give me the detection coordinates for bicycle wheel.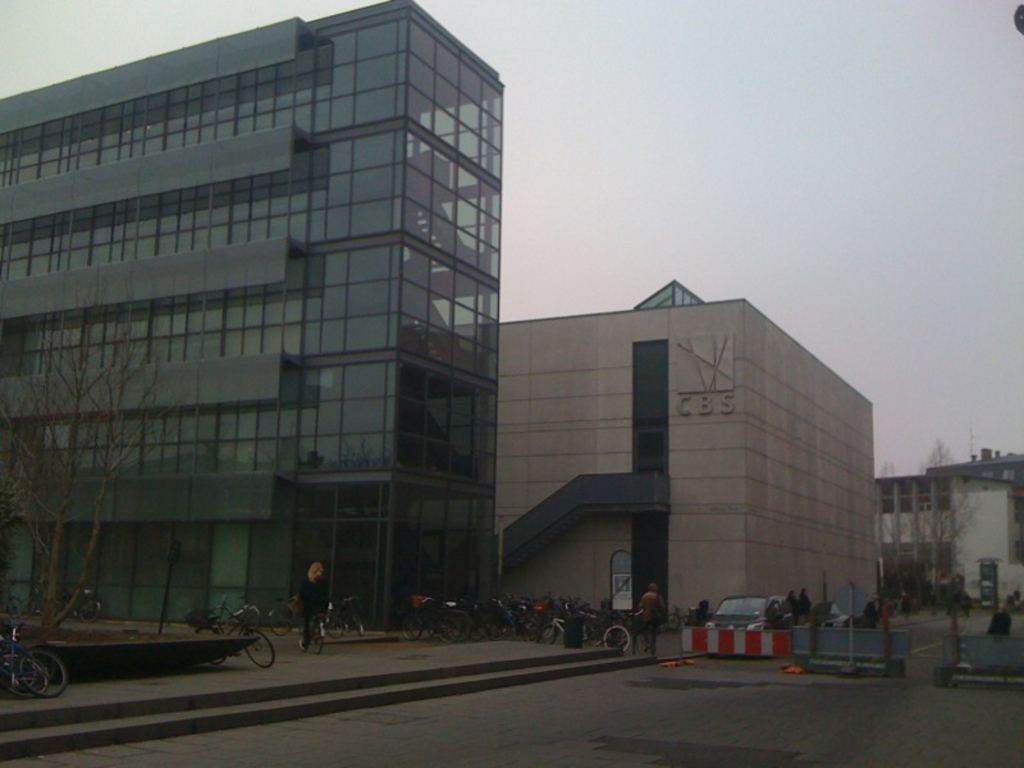
[x1=324, y1=609, x2=346, y2=637].
